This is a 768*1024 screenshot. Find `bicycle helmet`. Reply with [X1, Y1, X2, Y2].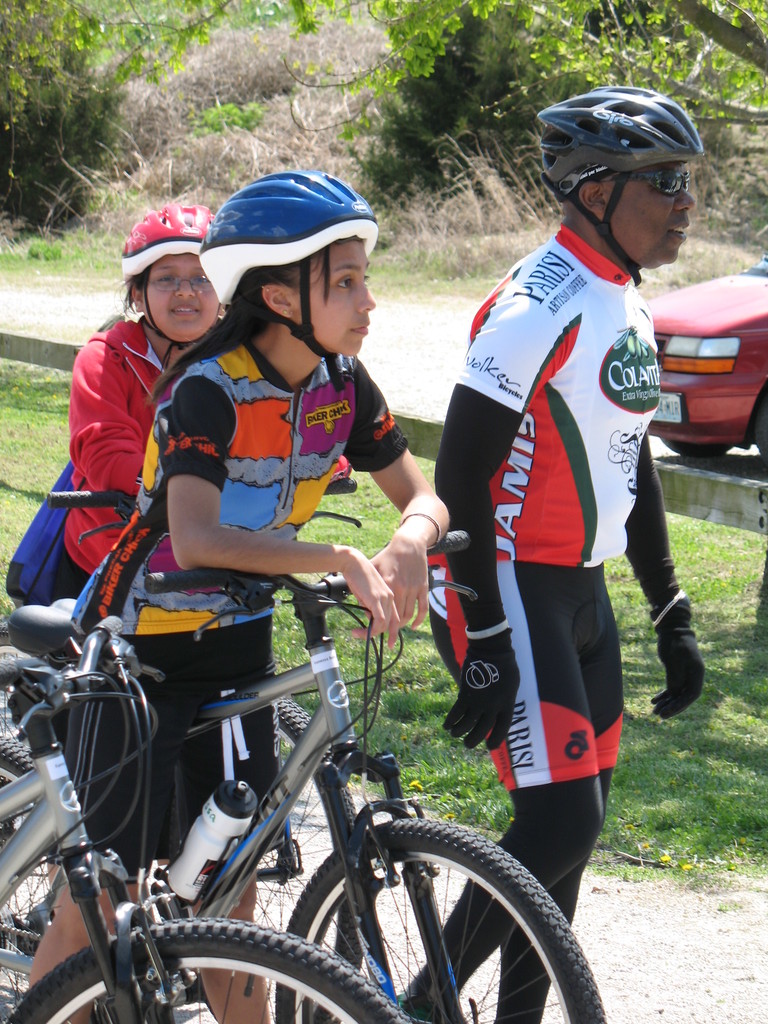
[127, 202, 215, 349].
